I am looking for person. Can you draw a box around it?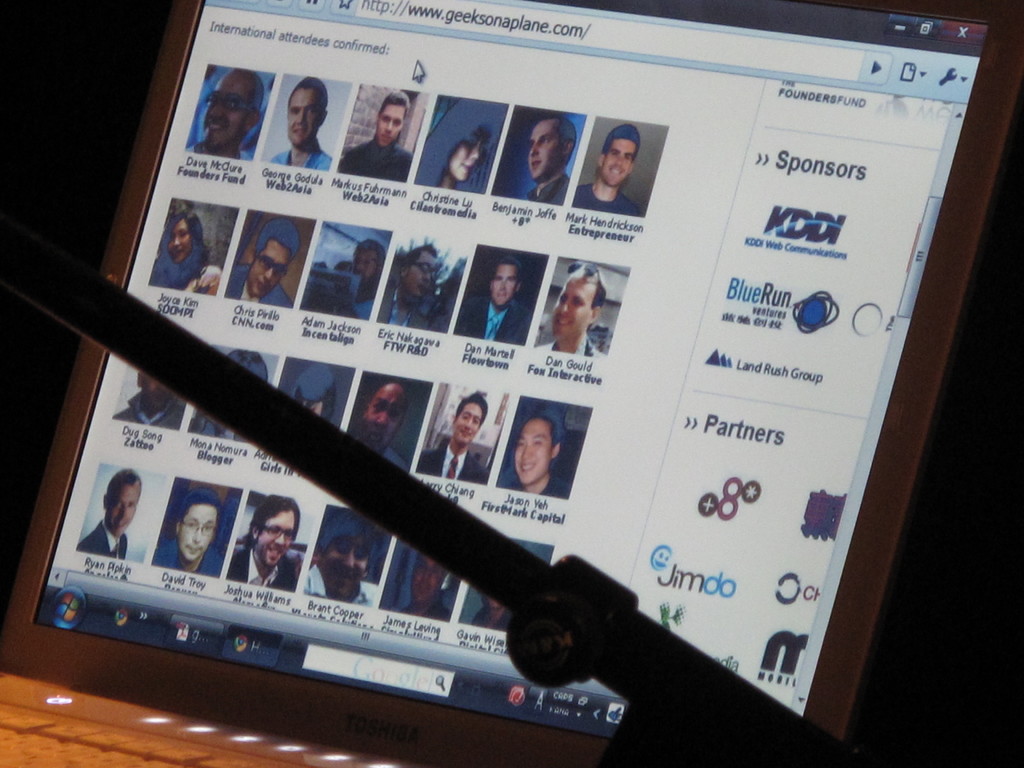
Sure, the bounding box is [452, 250, 526, 343].
